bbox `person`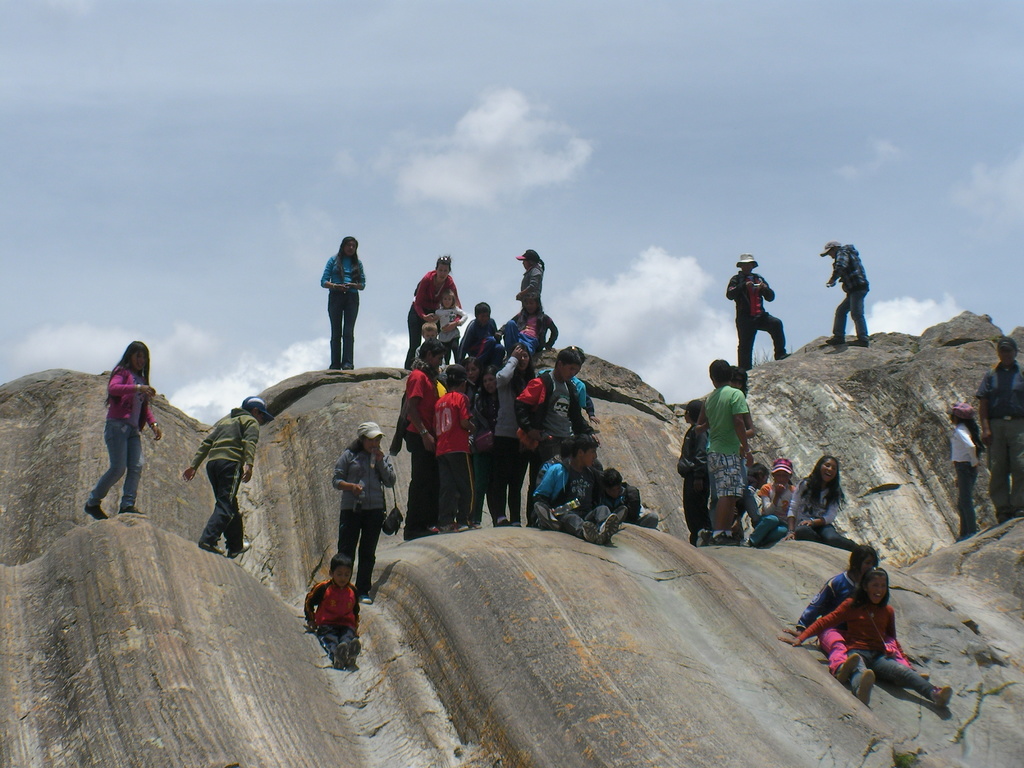
pyautogui.locateOnScreen(319, 235, 367, 371)
